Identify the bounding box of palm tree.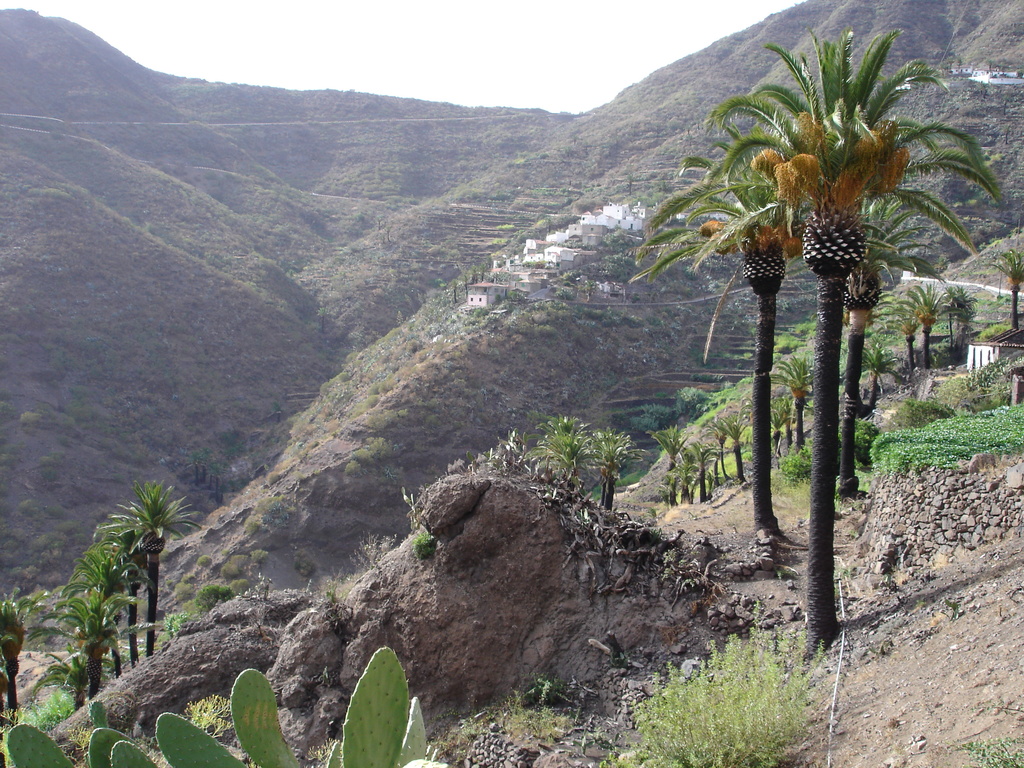
bbox=[59, 643, 90, 712].
